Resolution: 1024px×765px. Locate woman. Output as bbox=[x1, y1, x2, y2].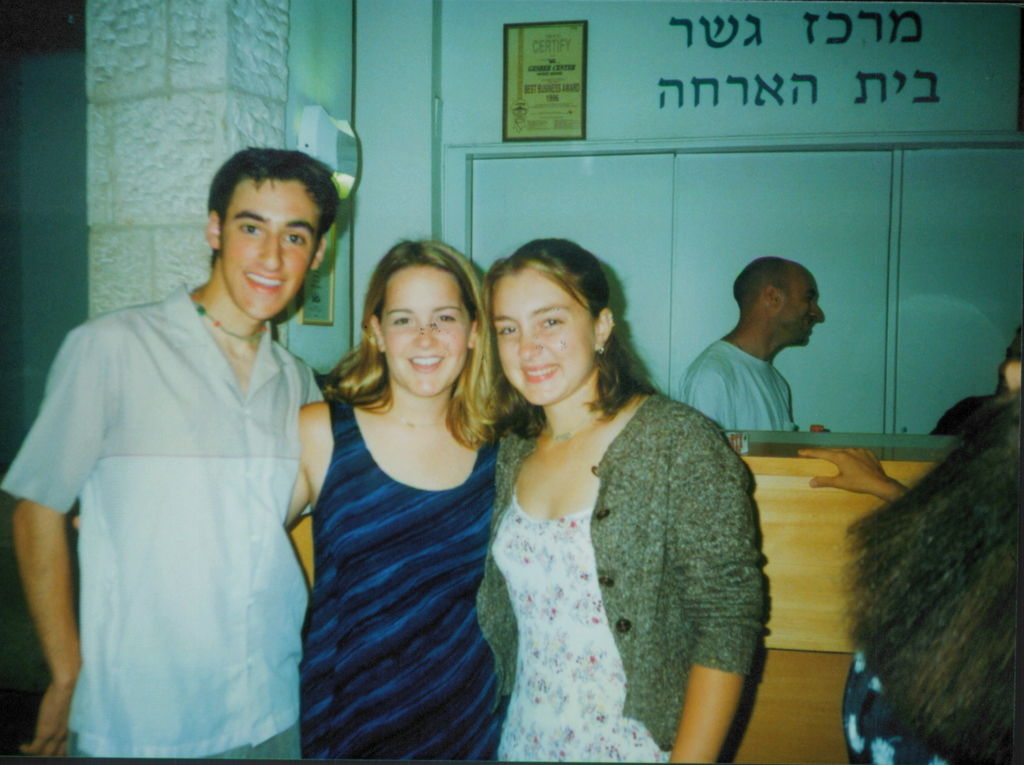
bbox=[437, 229, 764, 763].
